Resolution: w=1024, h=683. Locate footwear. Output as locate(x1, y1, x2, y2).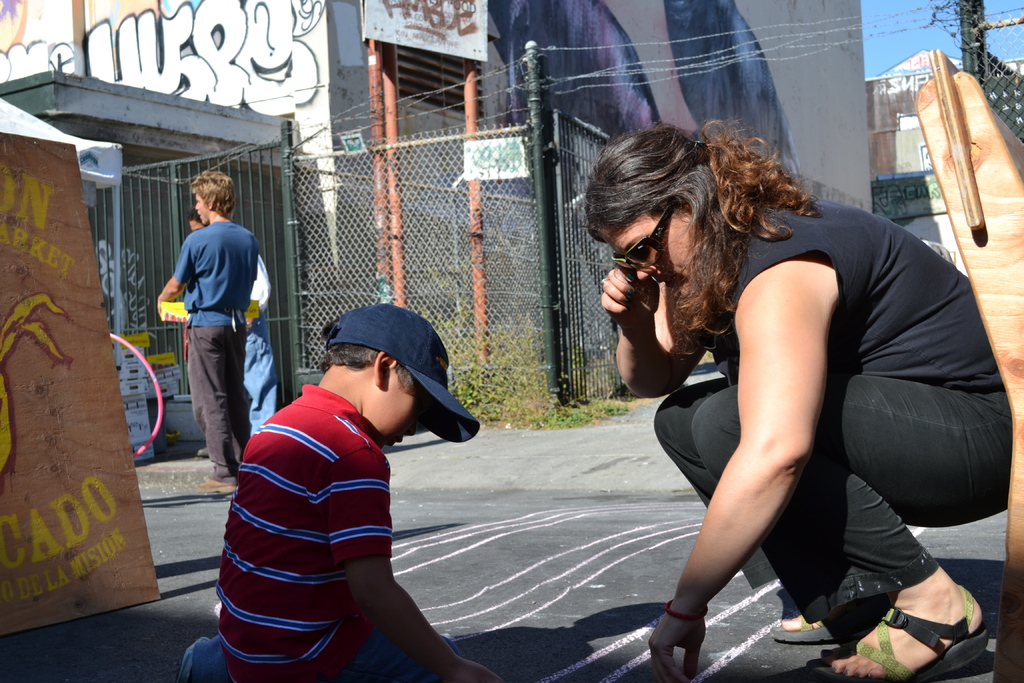
locate(799, 563, 995, 682).
